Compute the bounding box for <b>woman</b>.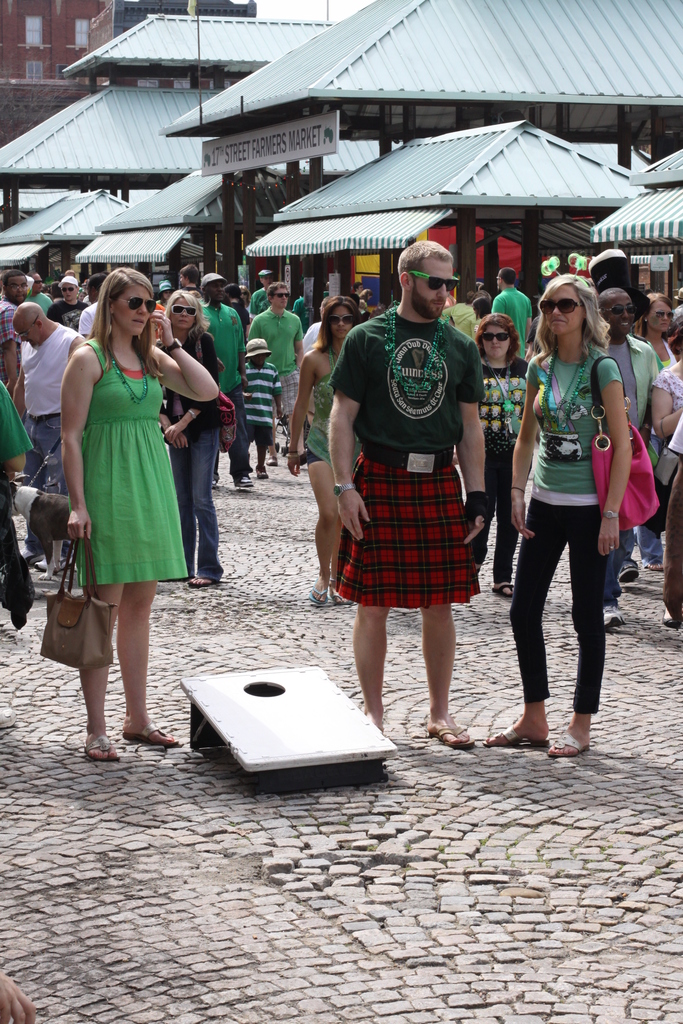
472/309/535/598.
